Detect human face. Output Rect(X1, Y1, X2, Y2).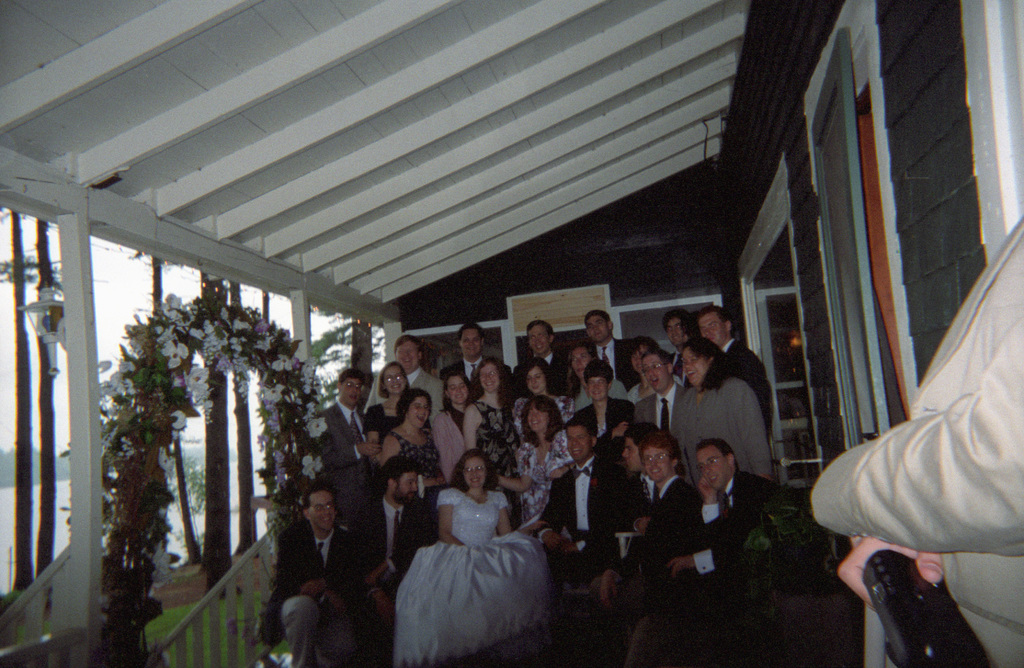
Rect(566, 427, 590, 461).
